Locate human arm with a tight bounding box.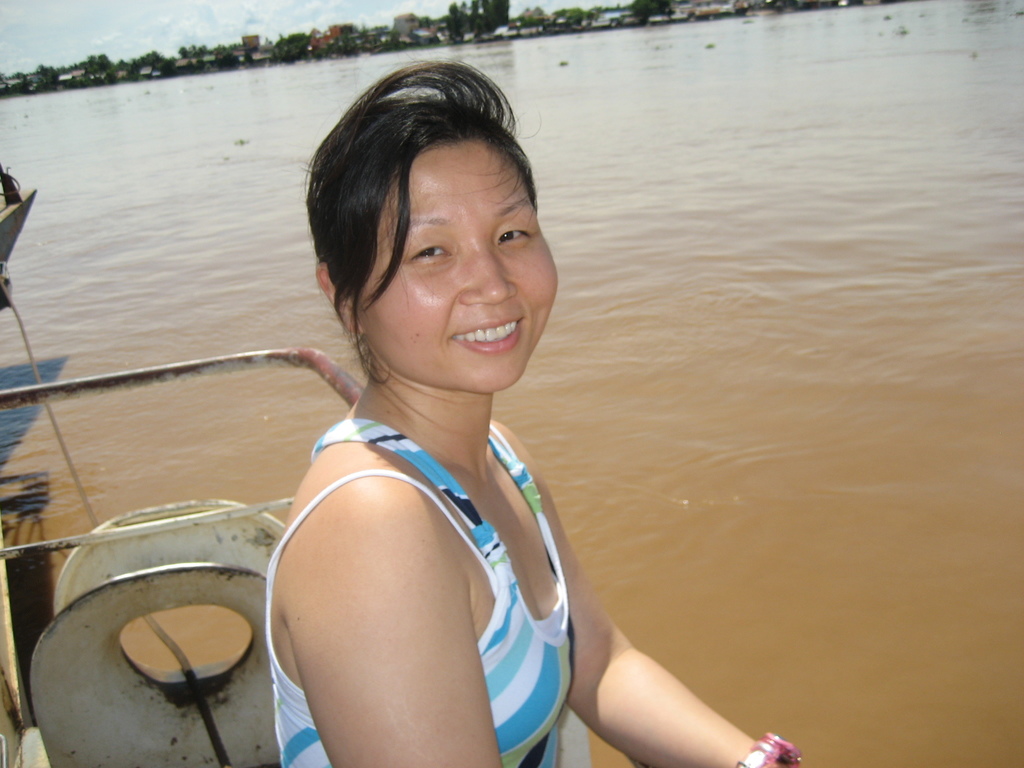
box=[538, 484, 792, 767].
